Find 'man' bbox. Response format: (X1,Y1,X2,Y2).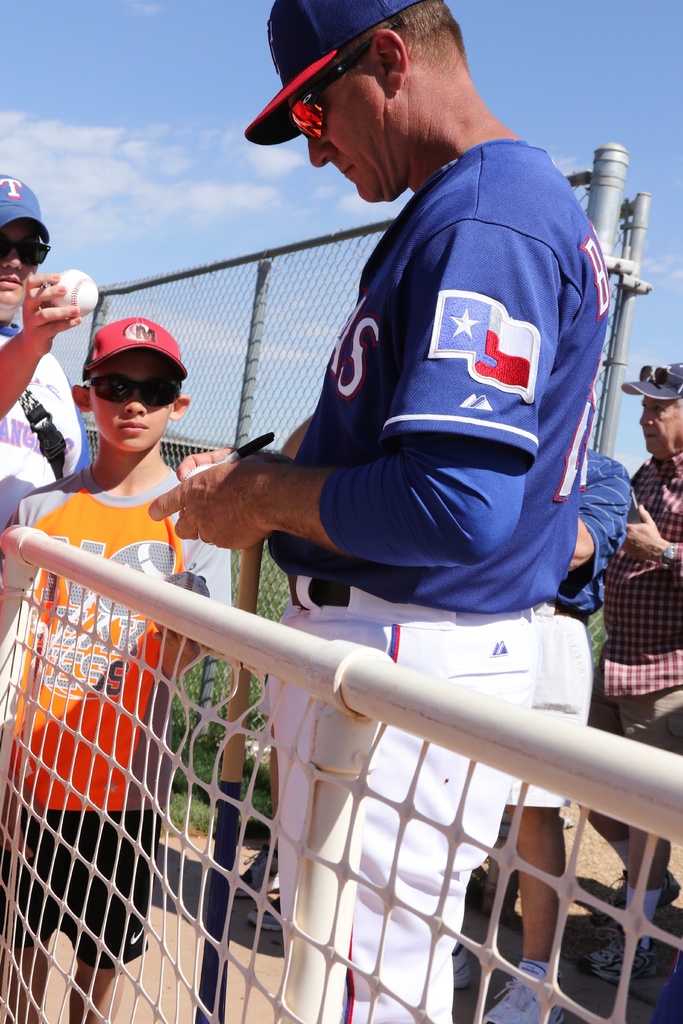
(144,0,630,1023).
